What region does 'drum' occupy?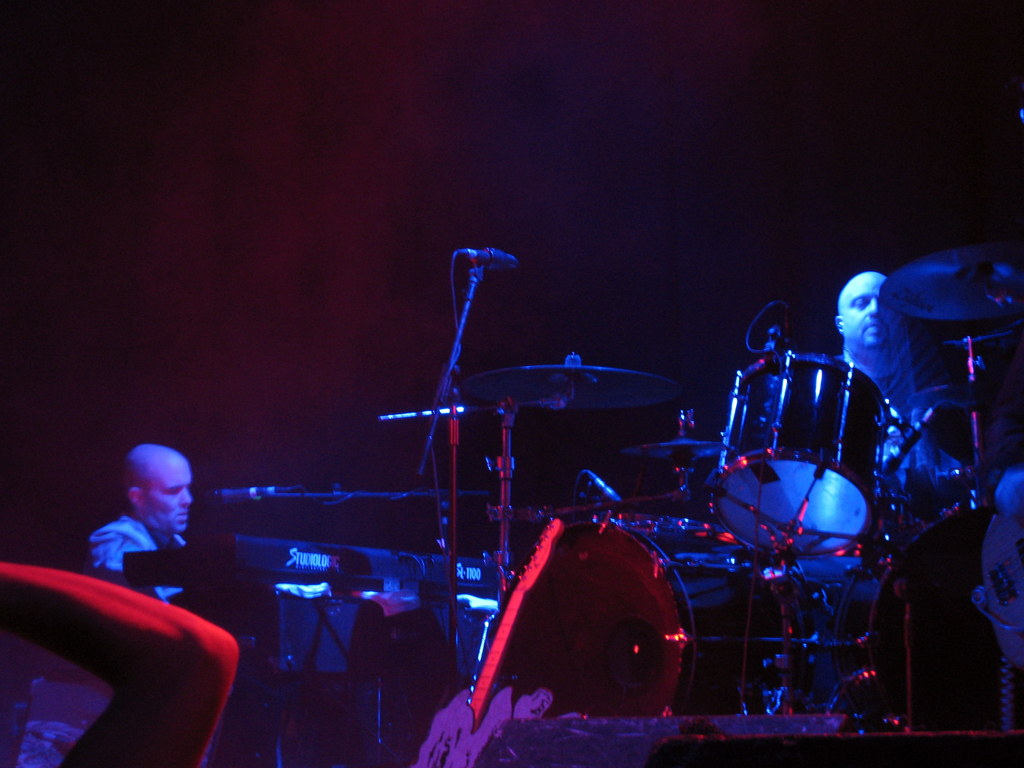
(510, 513, 892, 717).
